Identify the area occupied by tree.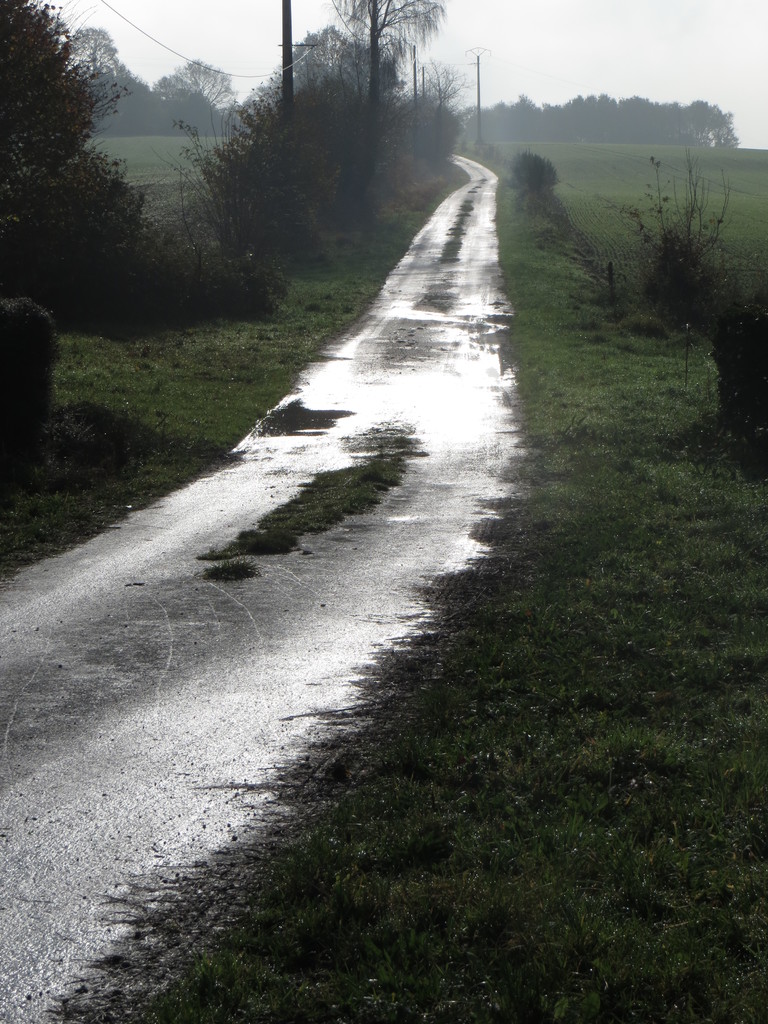
Area: x1=492 y1=87 x2=740 y2=145.
